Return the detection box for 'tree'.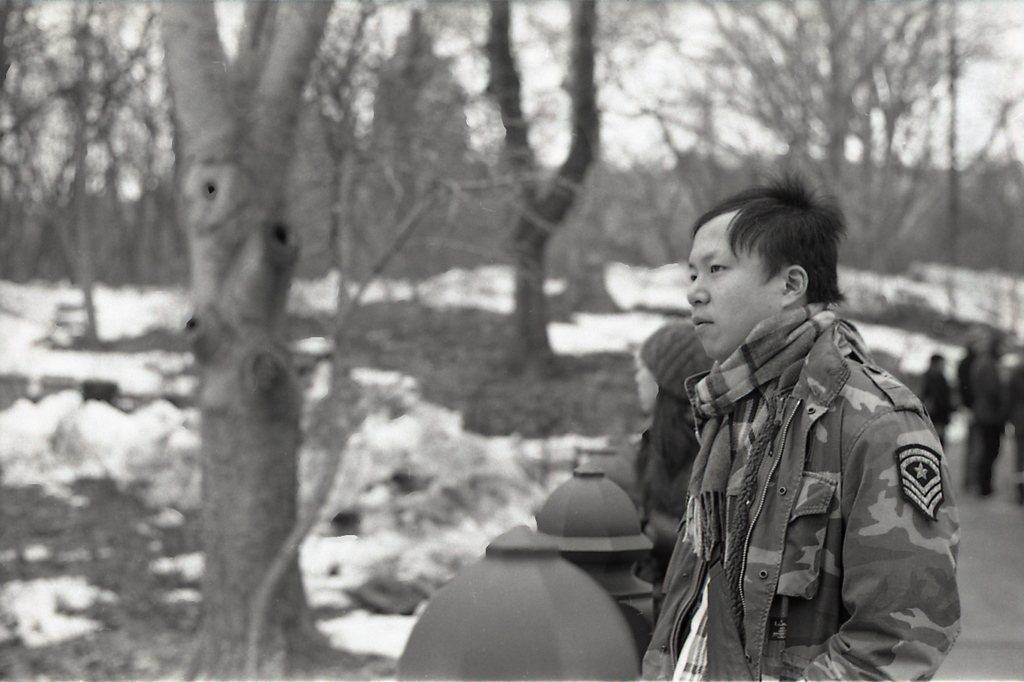
(167,0,328,674).
